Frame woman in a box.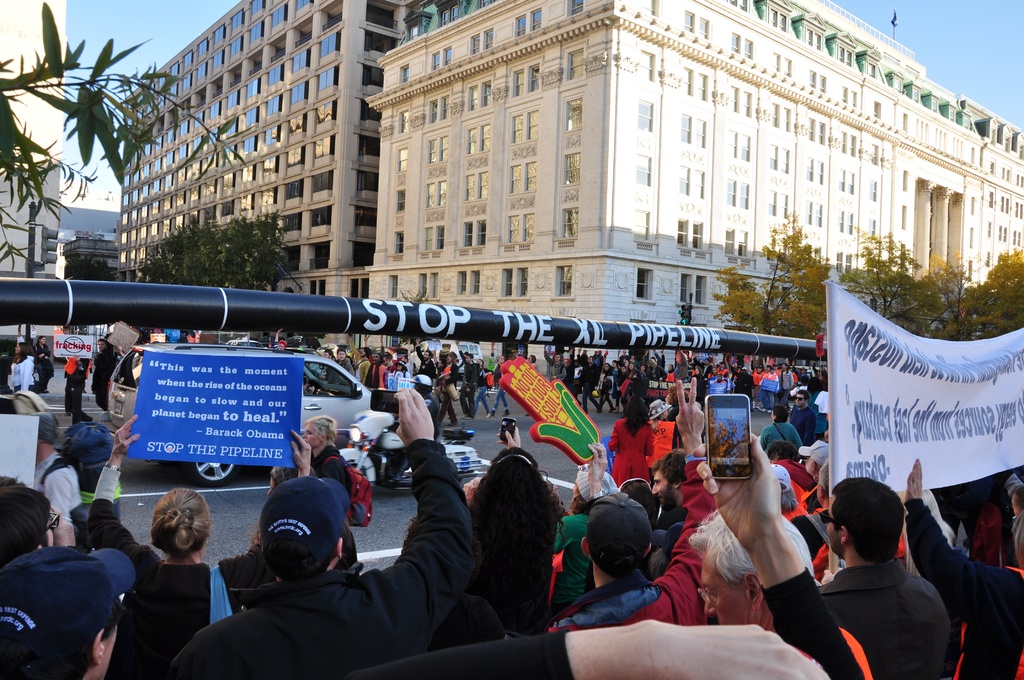
102:490:227:668.
